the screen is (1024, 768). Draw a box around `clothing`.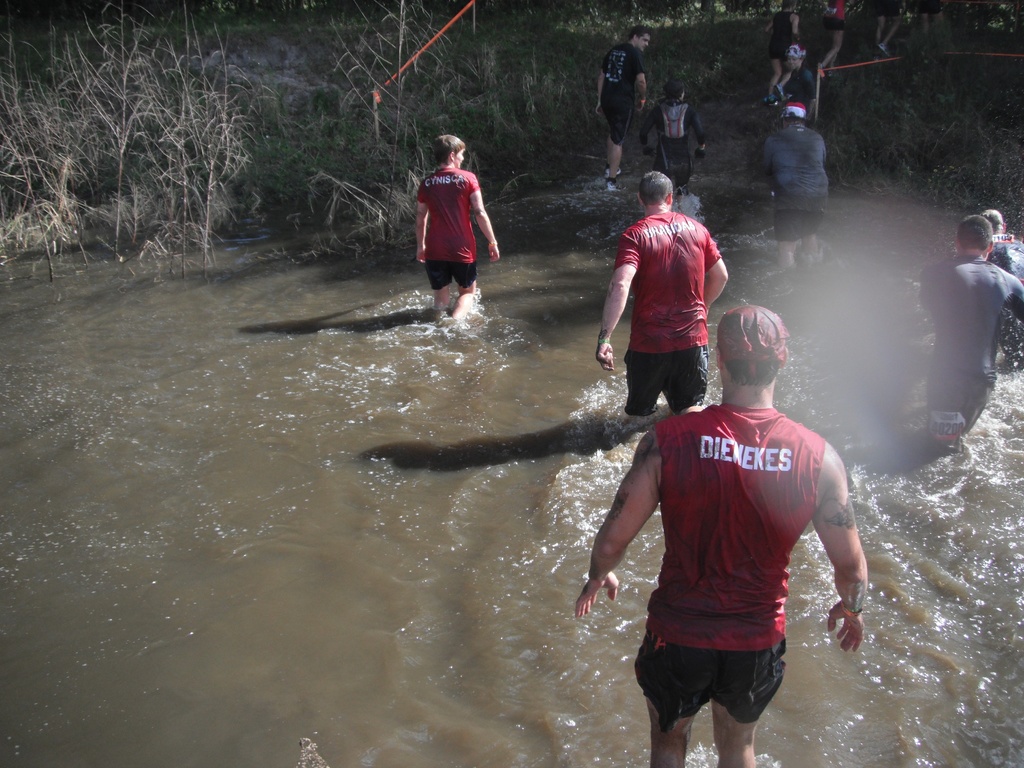
<bbox>767, 10, 797, 63</bbox>.
